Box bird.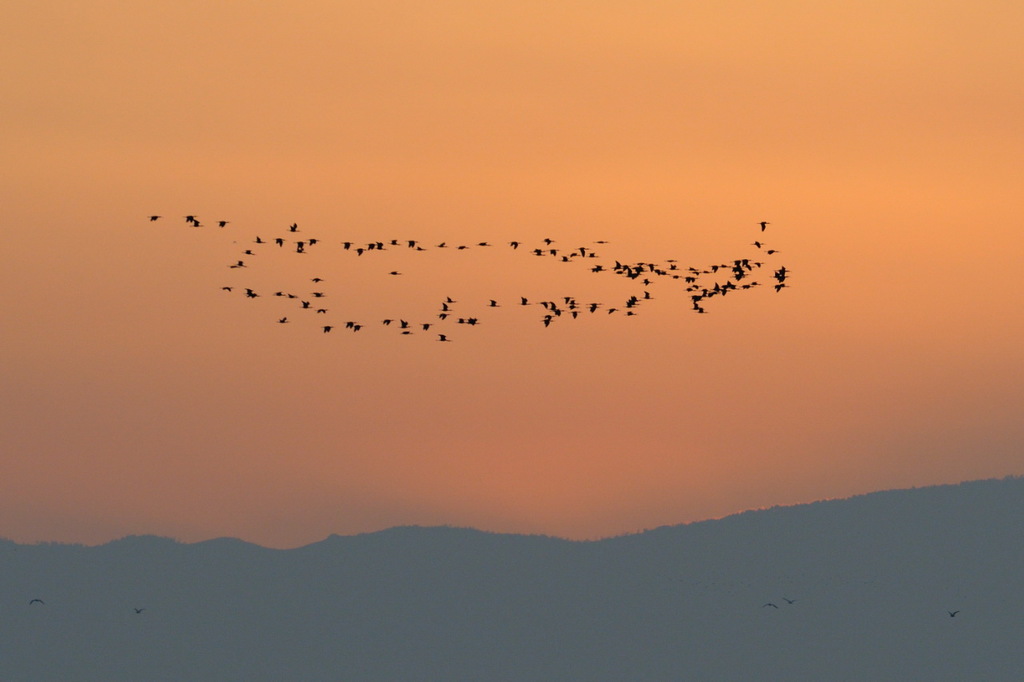
x1=946 y1=610 x2=962 y2=620.
